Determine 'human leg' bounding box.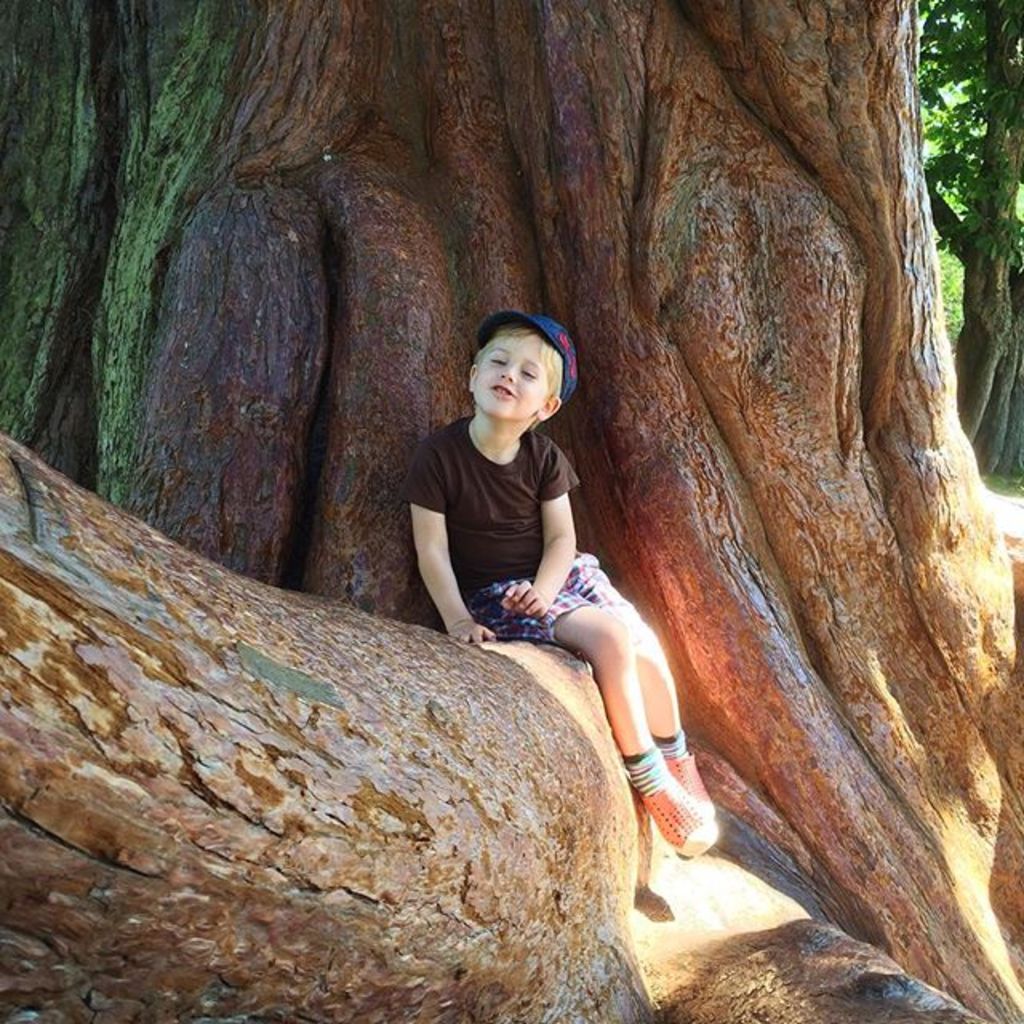
Determined: l=462, t=346, r=538, b=419.
